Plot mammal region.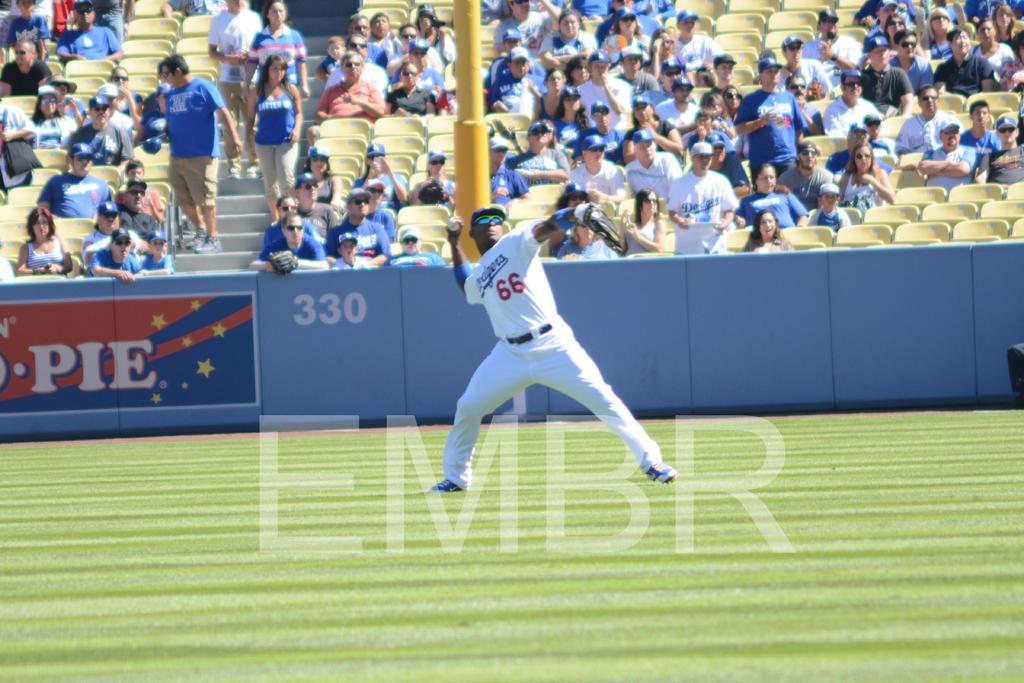
Plotted at x1=829, y1=121, x2=891, y2=178.
